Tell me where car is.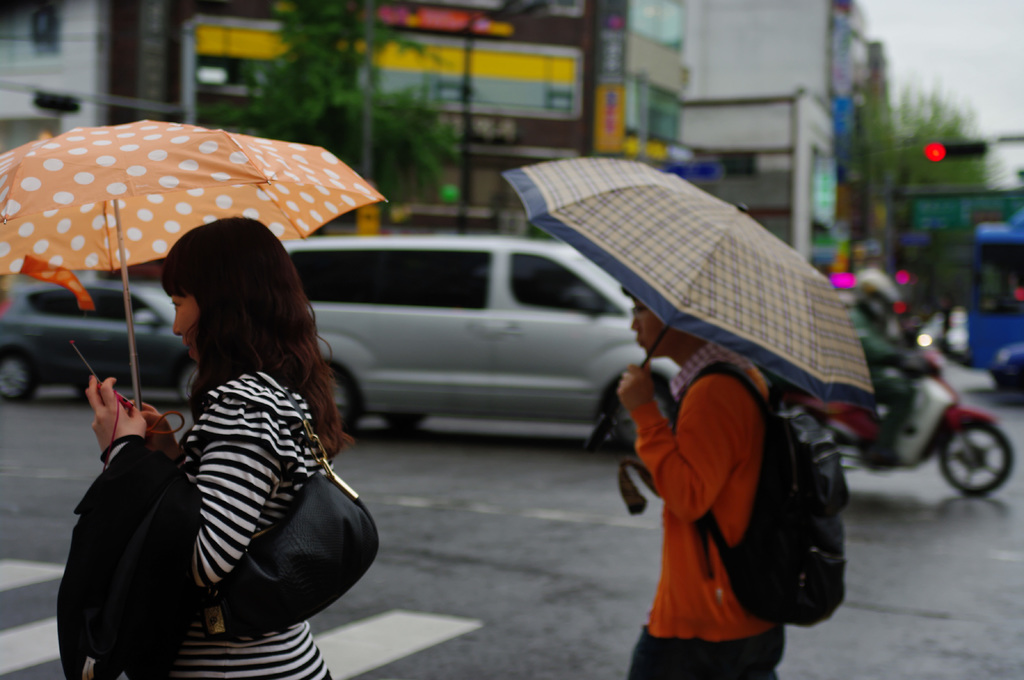
car is at [left=0, top=276, right=206, bottom=406].
